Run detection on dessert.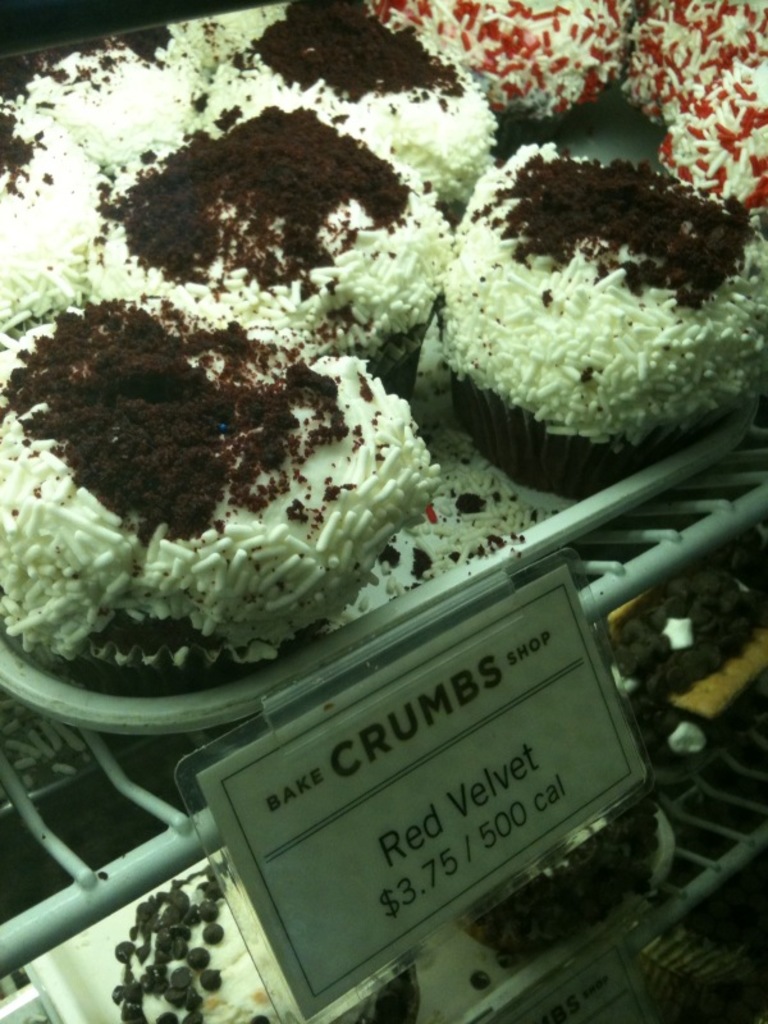
Result: {"x1": 136, "y1": 5, "x2": 477, "y2": 189}.
